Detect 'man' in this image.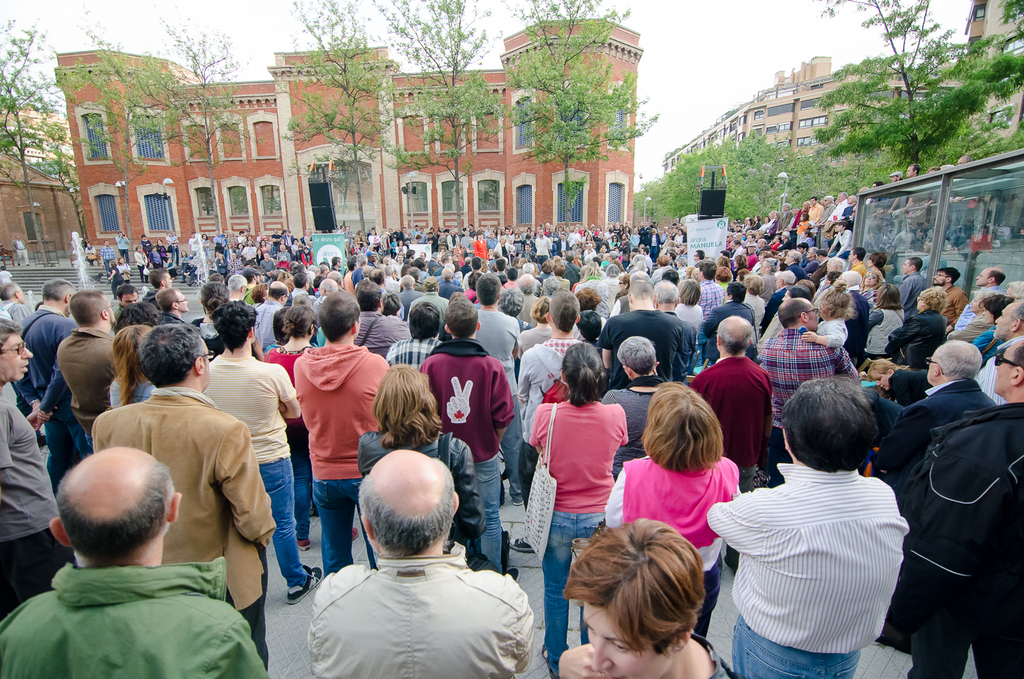
Detection: 115/230/130/265.
